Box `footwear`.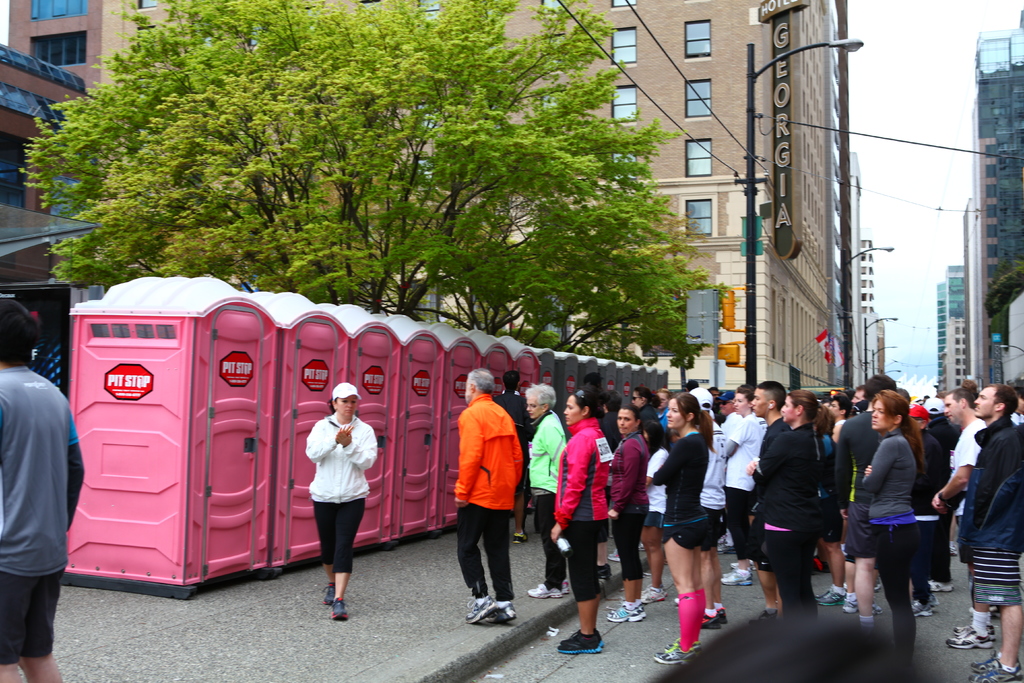
l=924, t=594, r=932, b=605.
